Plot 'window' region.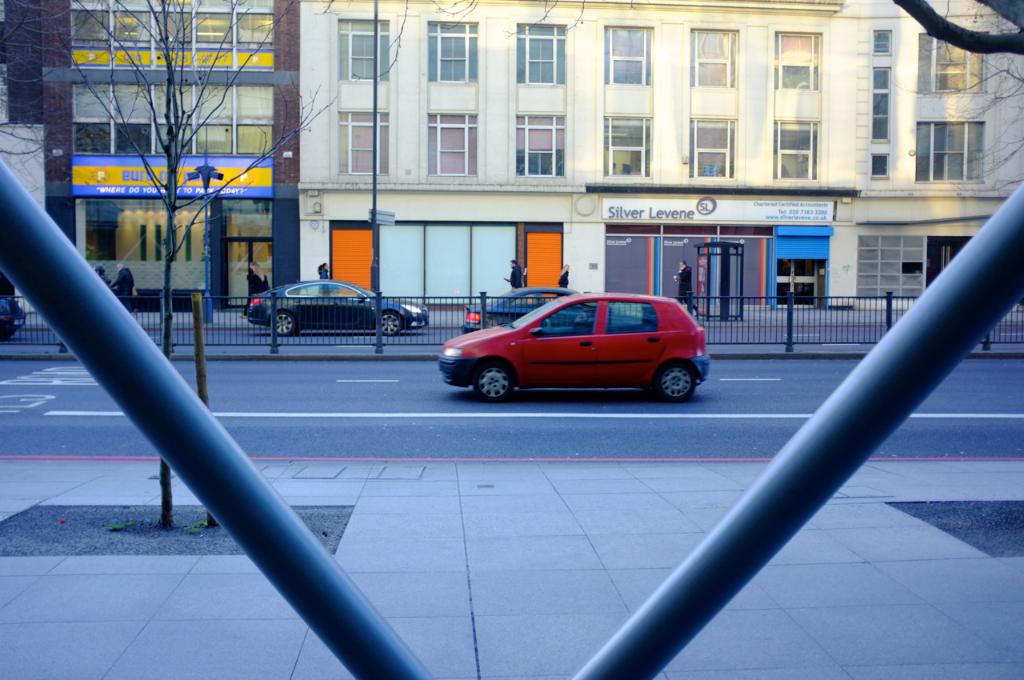
Plotted at box(909, 30, 996, 92).
